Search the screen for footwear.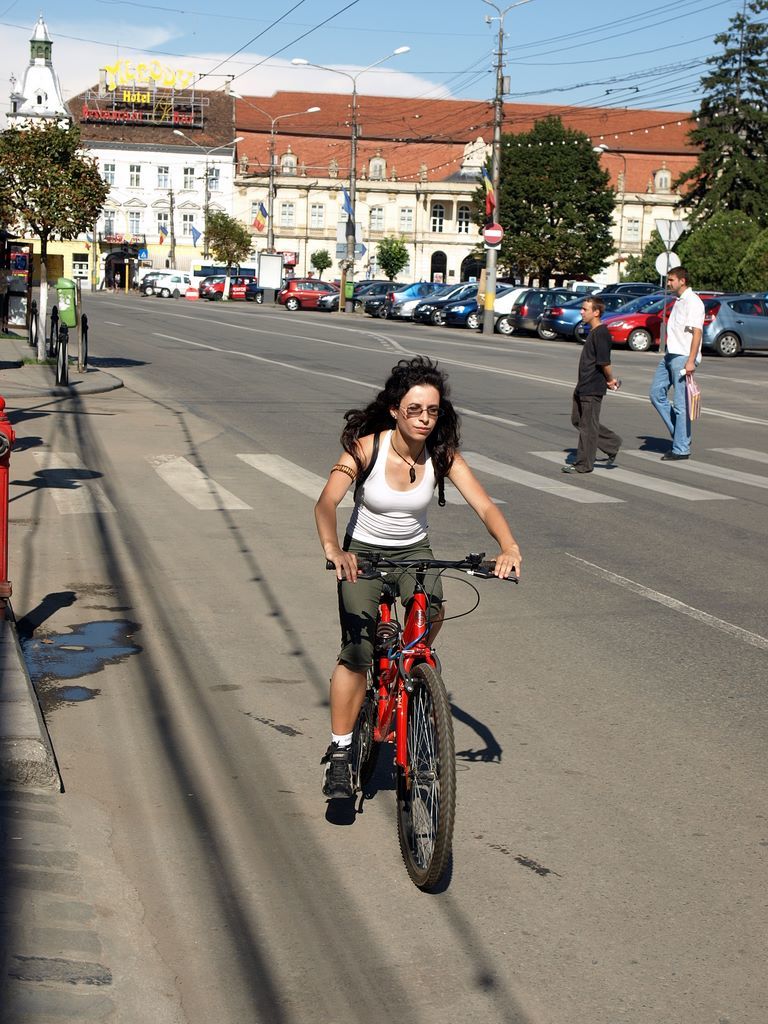
Found at (left=607, top=451, right=615, bottom=465).
